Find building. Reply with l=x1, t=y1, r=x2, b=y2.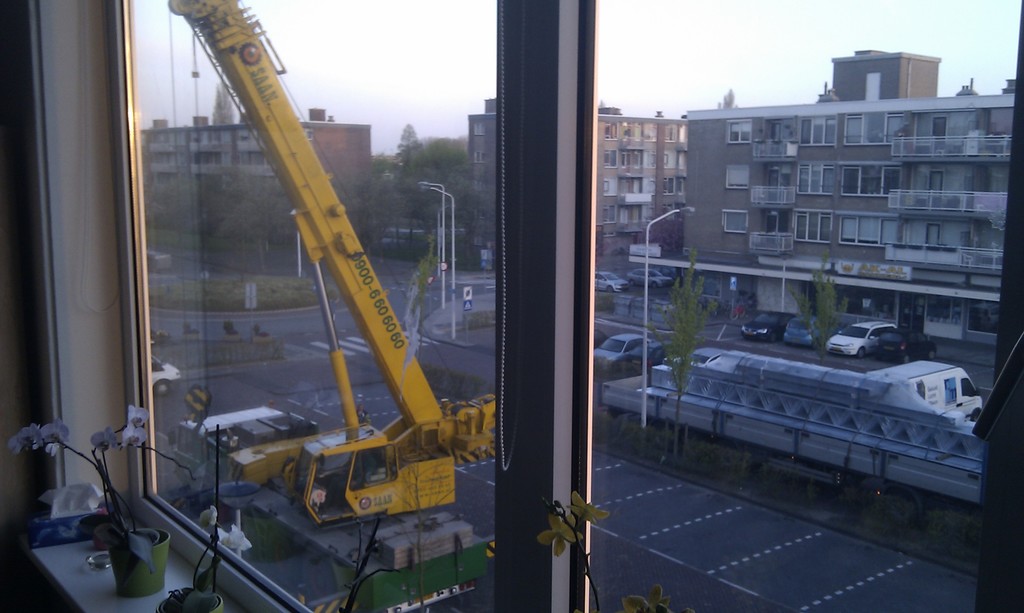
l=469, t=99, r=686, b=257.
